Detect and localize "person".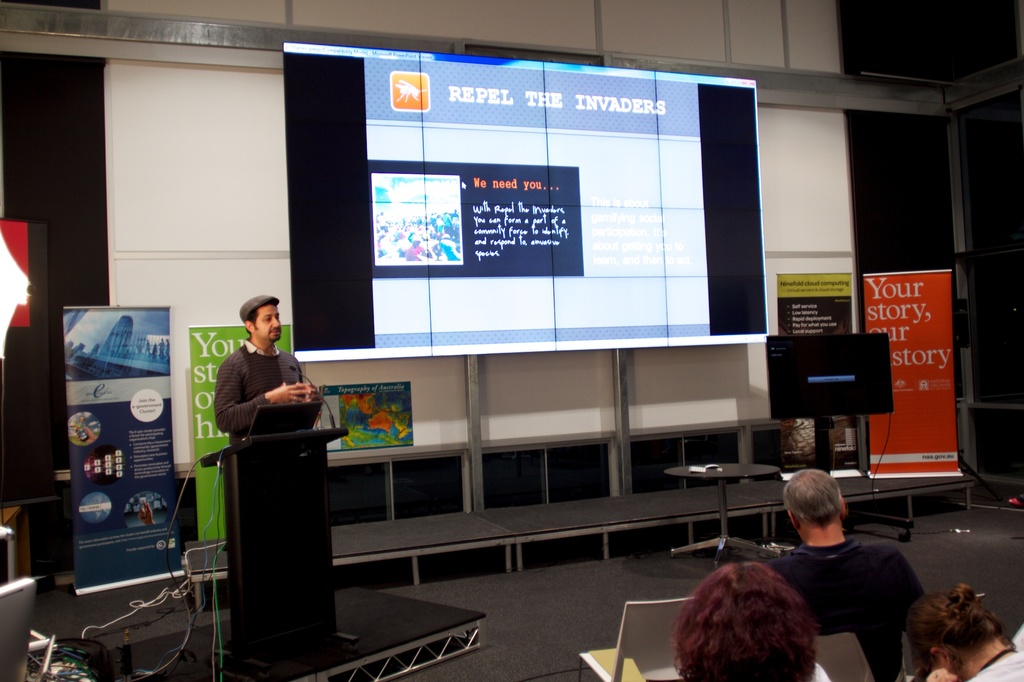
Localized at [left=671, top=558, right=829, bottom=681].
